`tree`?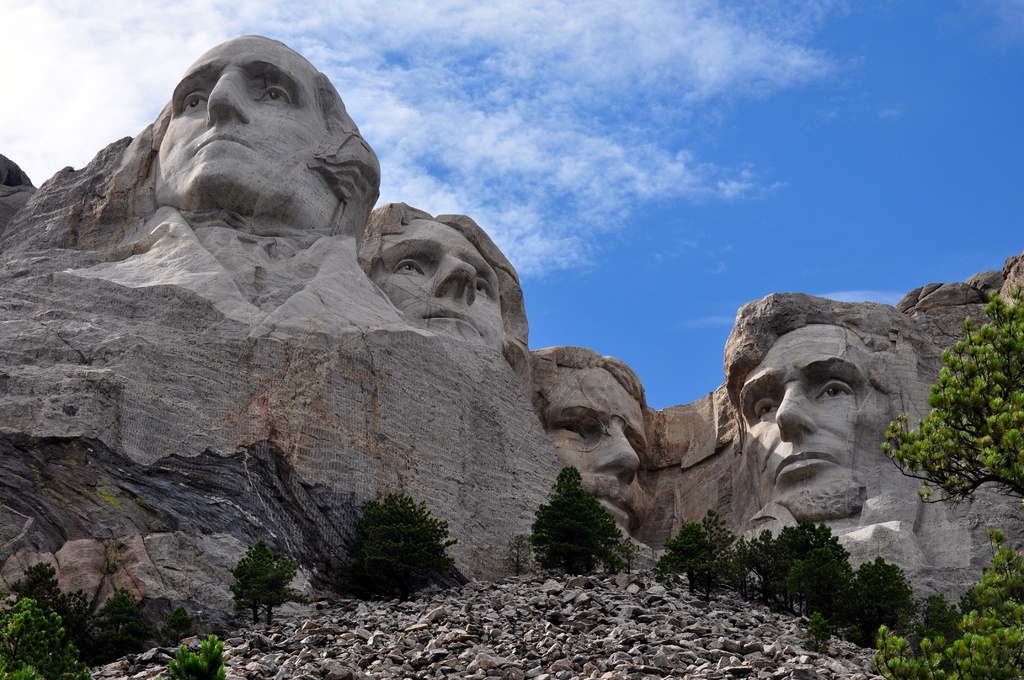
(229,534,308,608)
